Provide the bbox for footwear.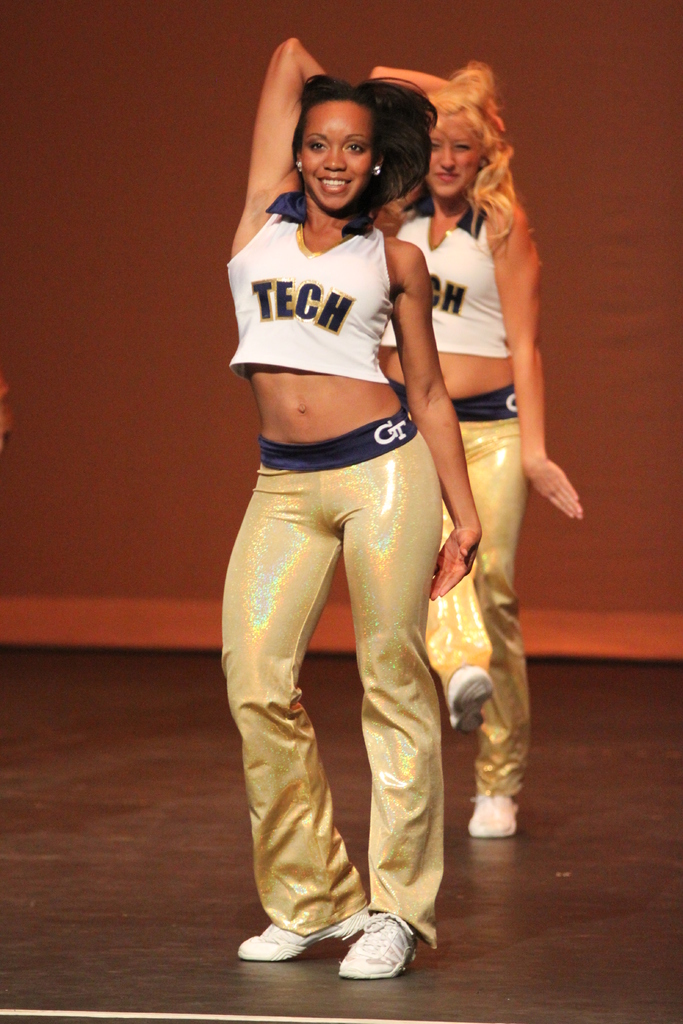
<region>461, 788, 518, 837</region>.
